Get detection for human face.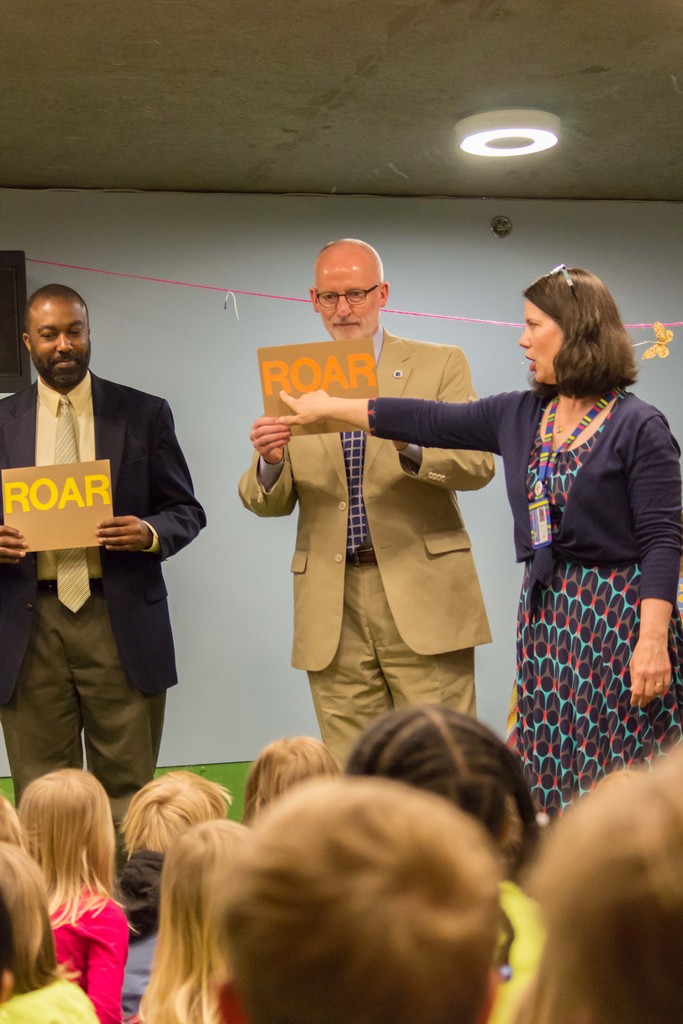
Detection: (left=29, top=300, right=90, bottom=387).
